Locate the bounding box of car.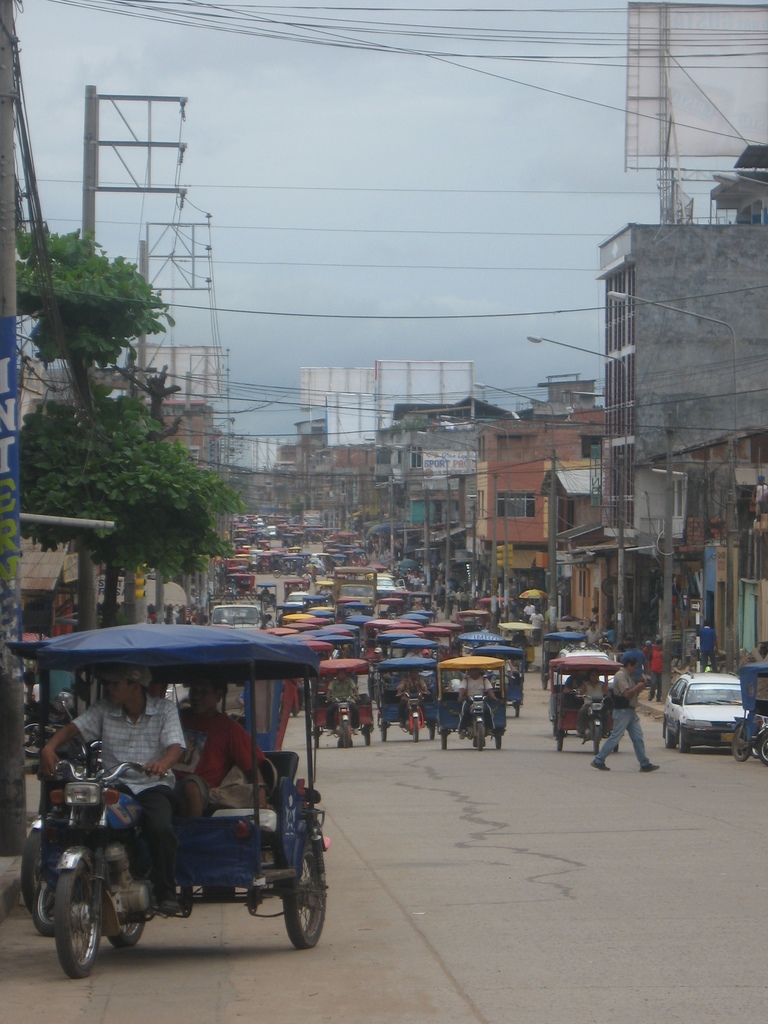
Bounding box: (668,668,759,746).
